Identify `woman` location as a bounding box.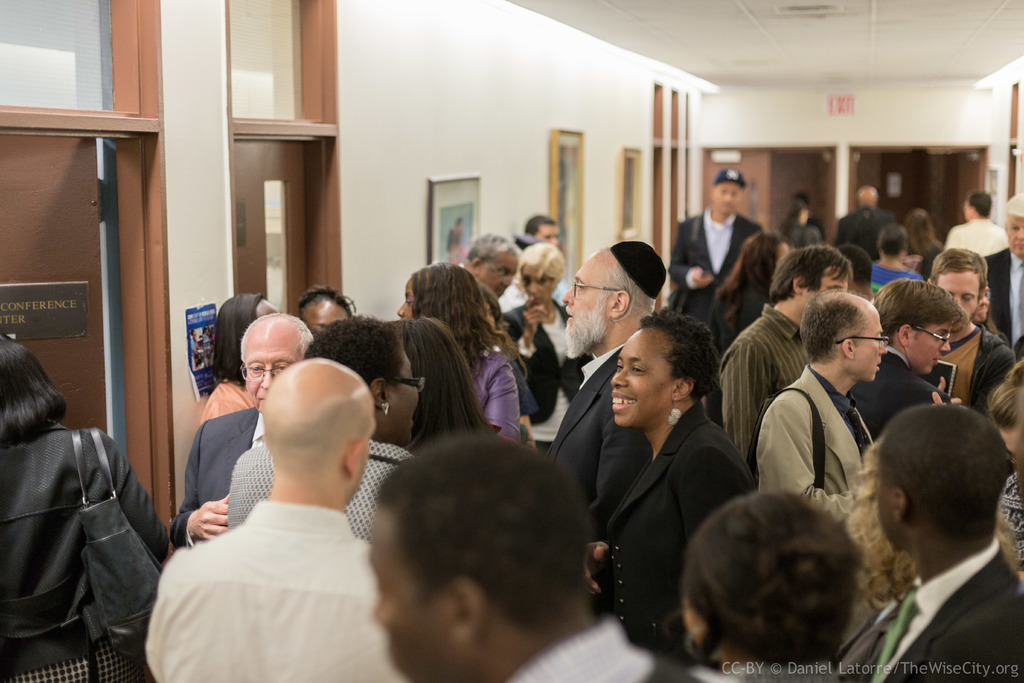
[566,296,753,668].
